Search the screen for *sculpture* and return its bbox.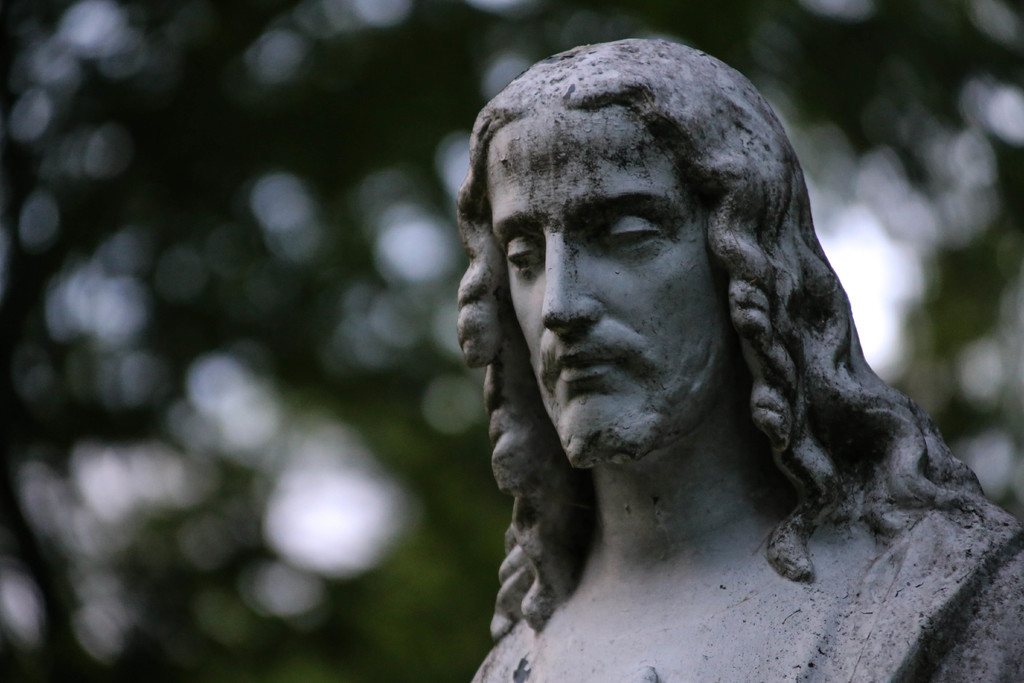
Found: pyautogui.locateOnScreen(447, 28, 1023, 682).
